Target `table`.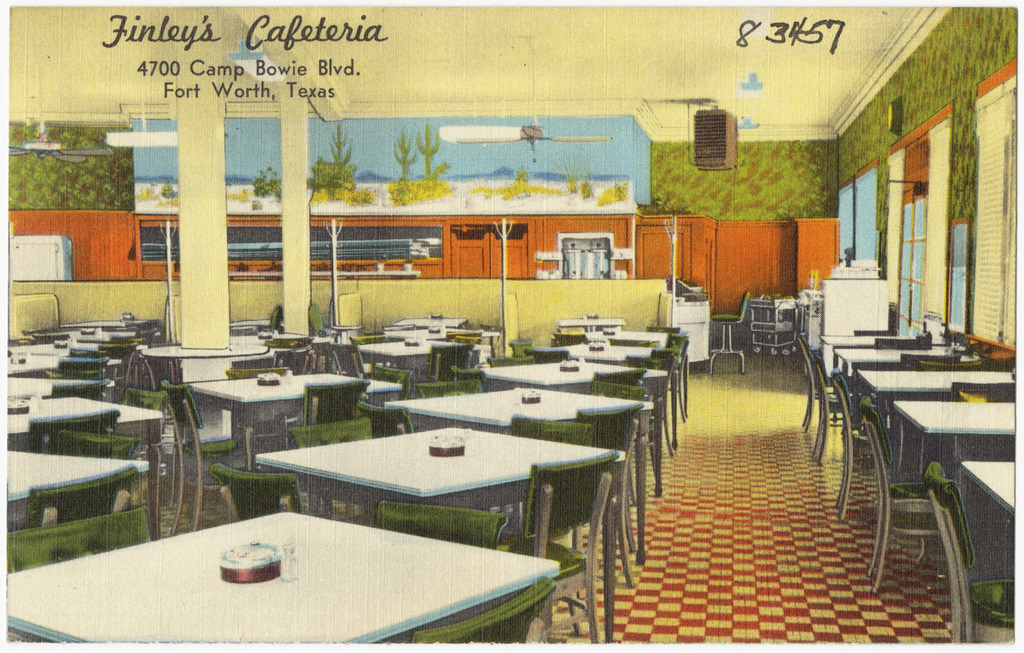
Target region: crop(357, 335, 486, 372).
